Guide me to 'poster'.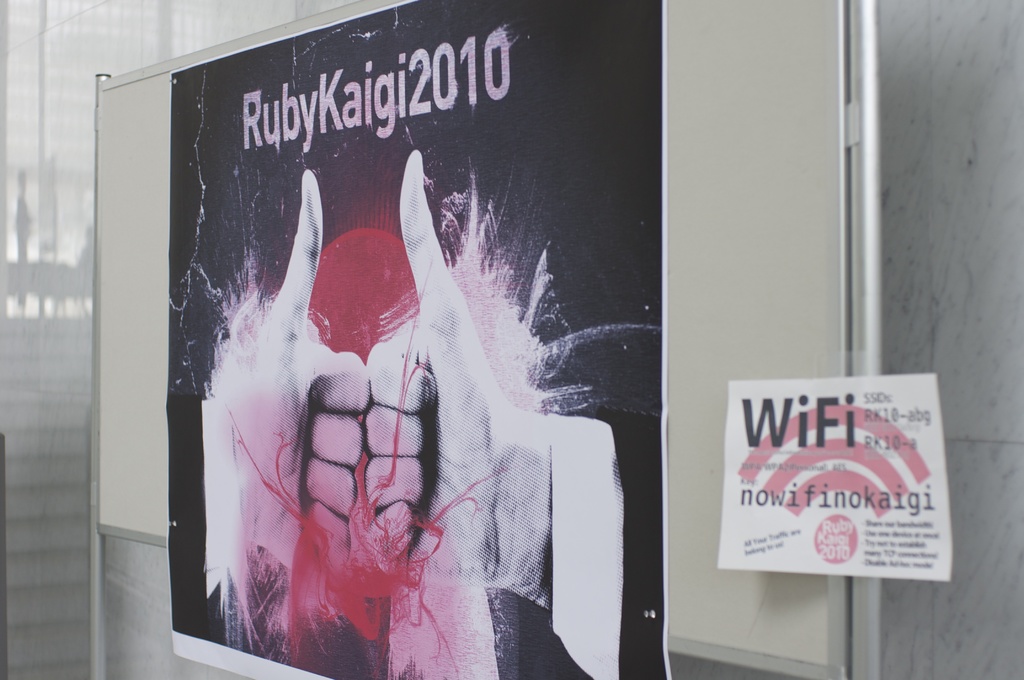
Guidance: [x1=720, y1=375, x2=950, y2=588].
